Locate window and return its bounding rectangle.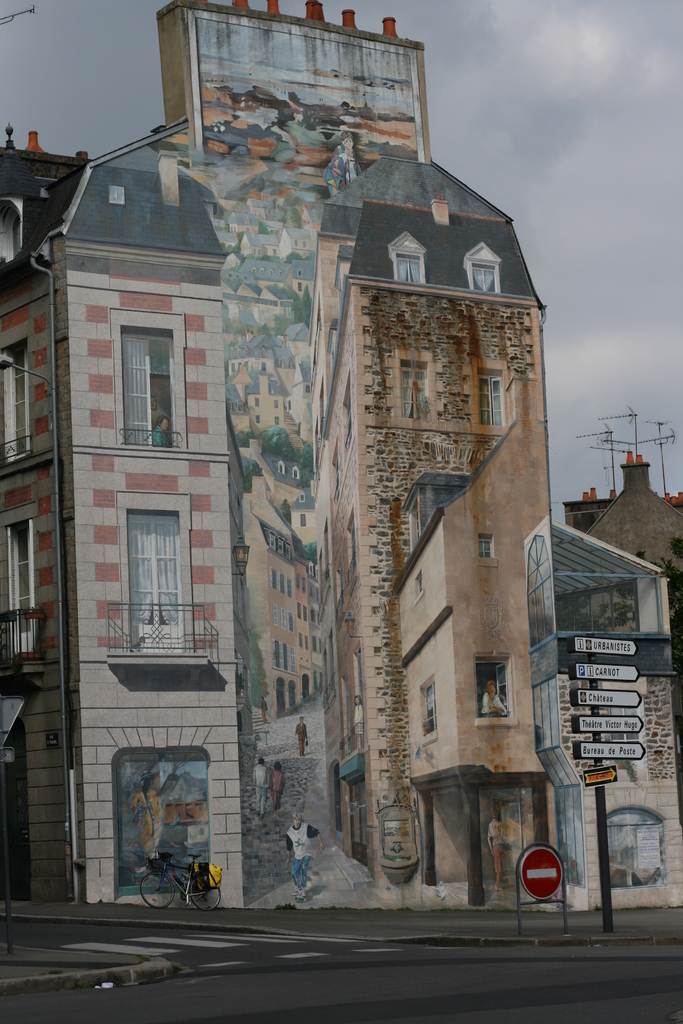
<bbox>0, 337, 36, 461</bbox>.
